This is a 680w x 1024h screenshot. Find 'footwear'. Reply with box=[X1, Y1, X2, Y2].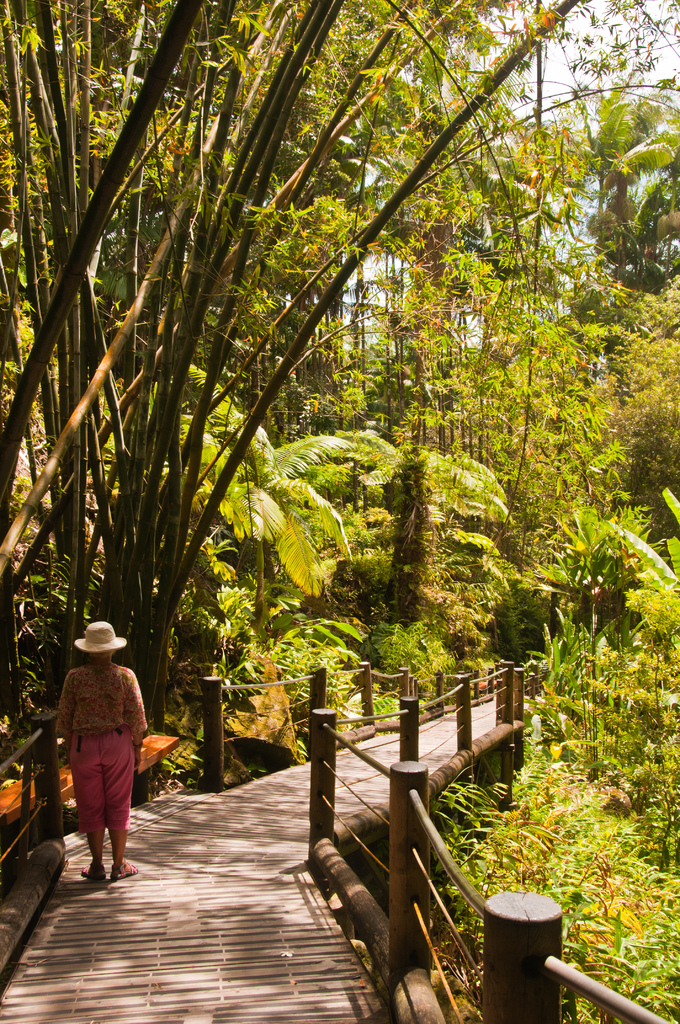
box=[113, 858, 139, 884].
